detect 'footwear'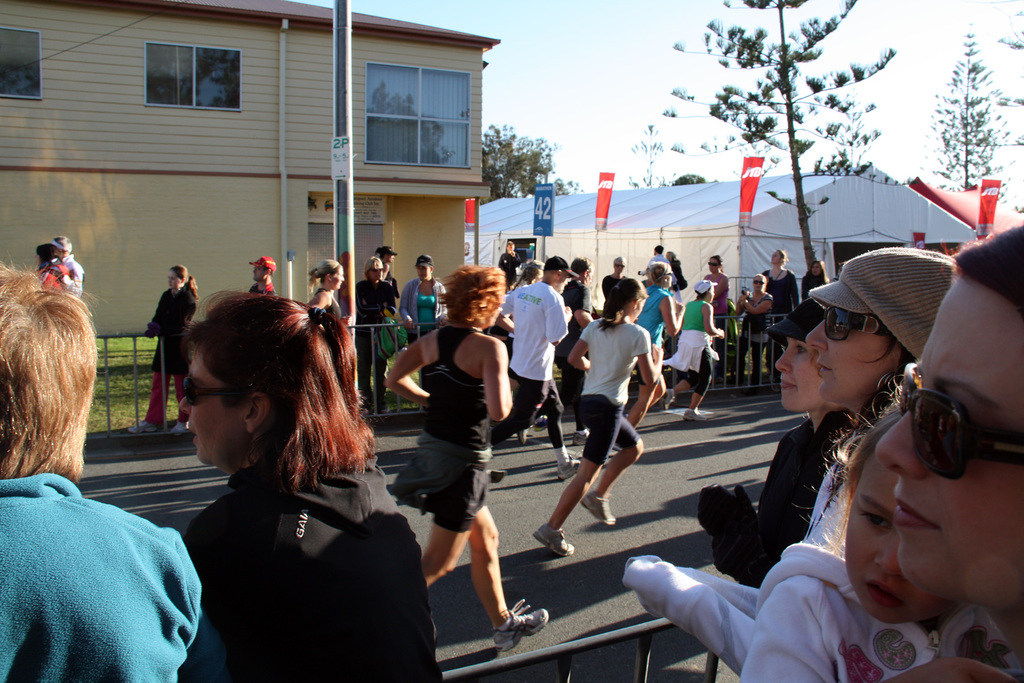
region(573, 428, 591, 445)
